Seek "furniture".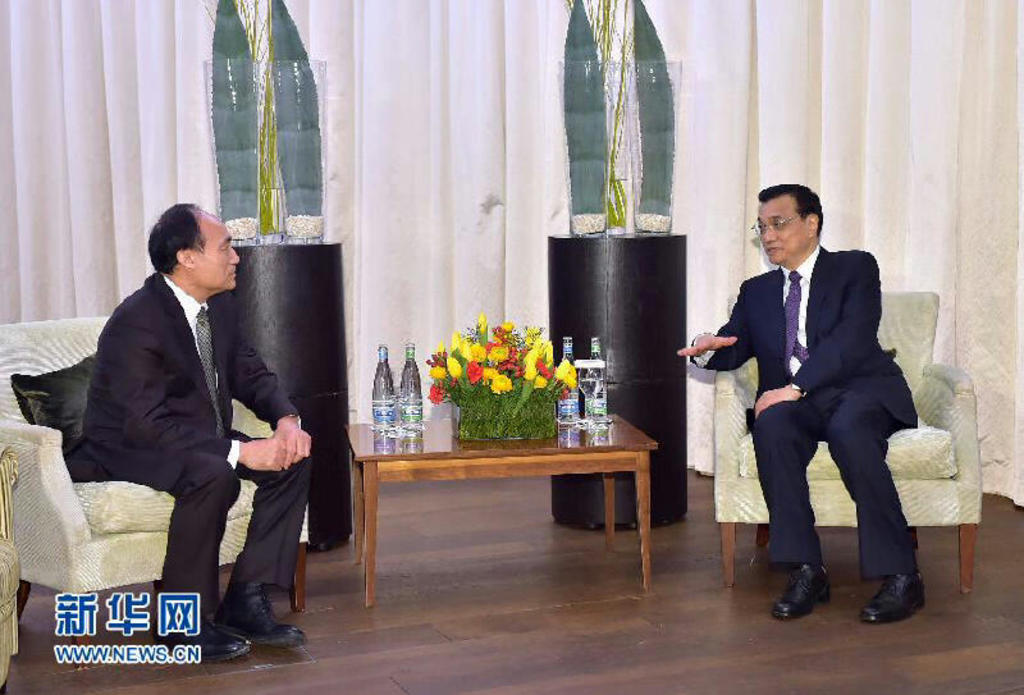
crop(207, 242, 348, 553).
